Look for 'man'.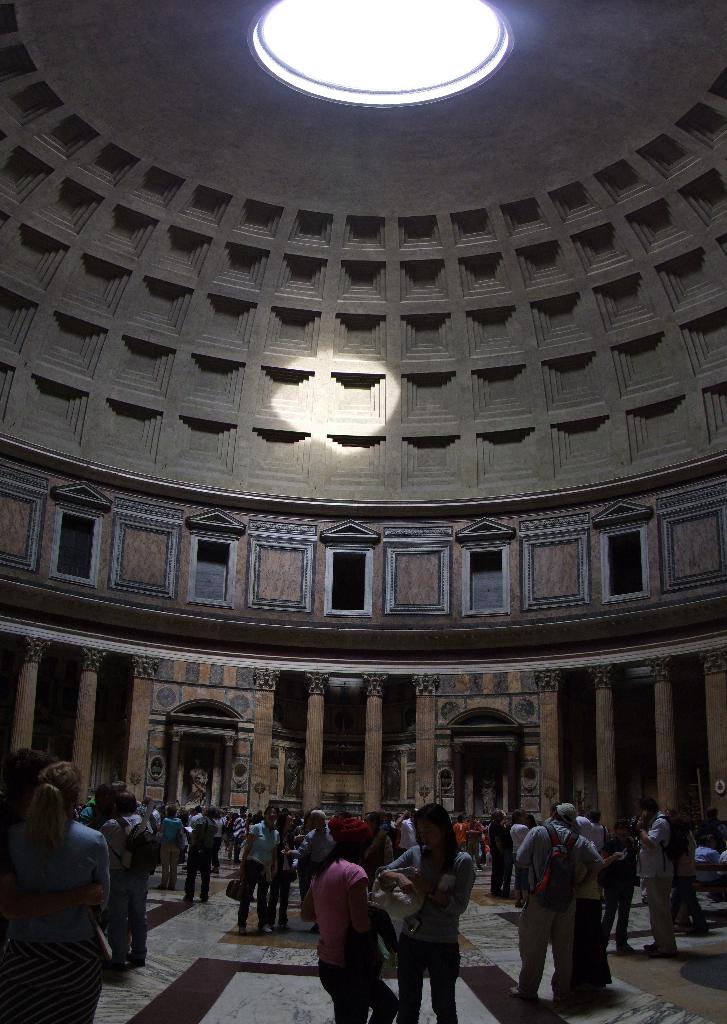
Found: bbox=[638, 803, 667, 954].
